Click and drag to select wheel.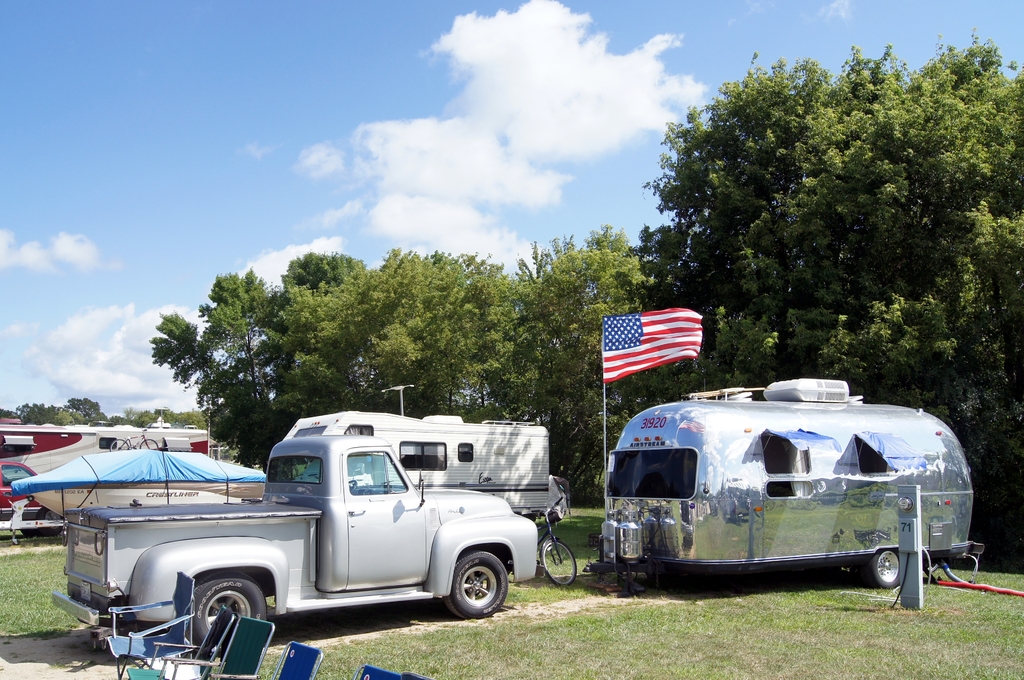
Selection: 538/538/580/588.
